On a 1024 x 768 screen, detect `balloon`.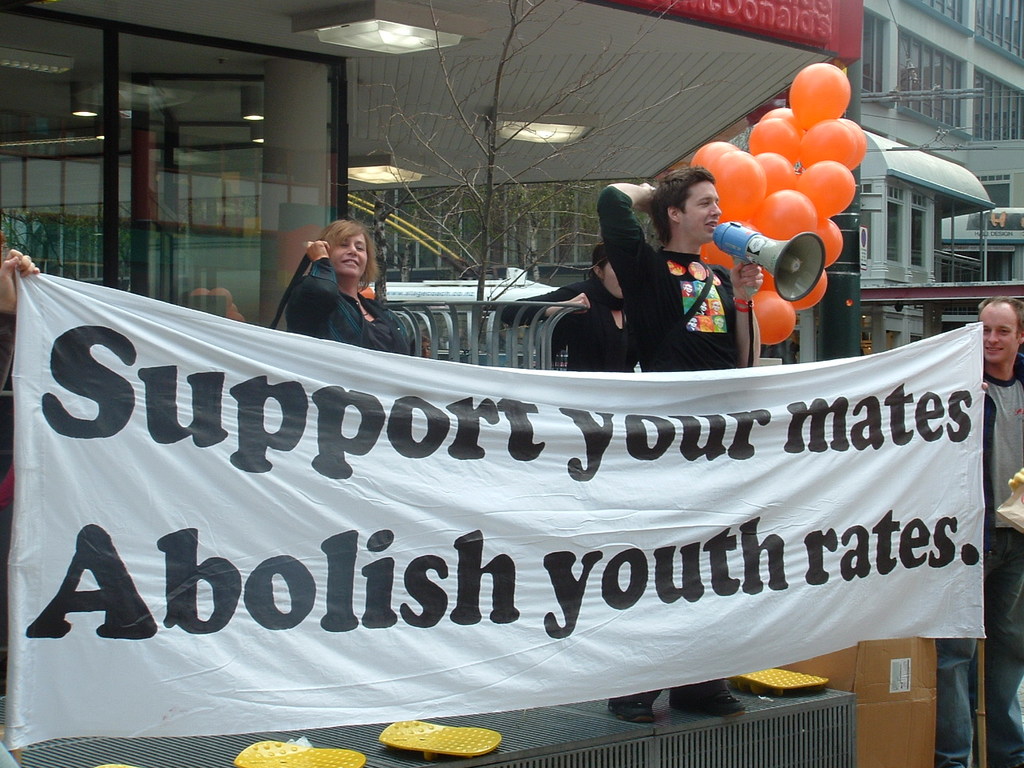
l=805, t=122, r=859, b=169.
